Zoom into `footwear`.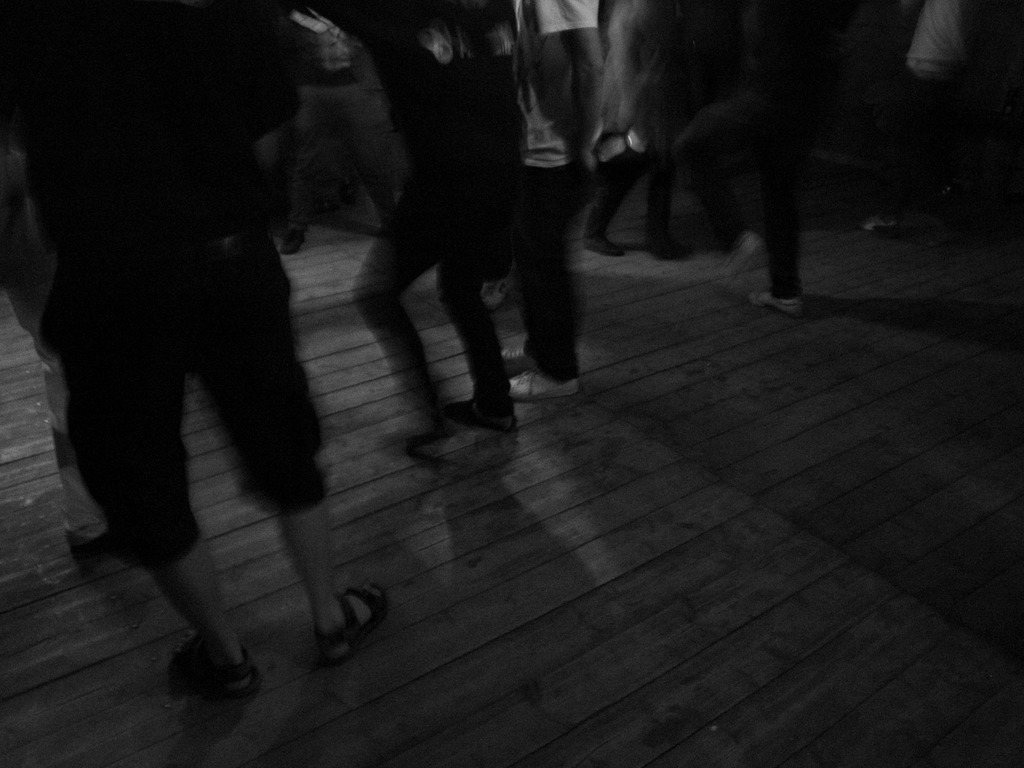
Zoom target: box=[437, 401, 515, 422].
